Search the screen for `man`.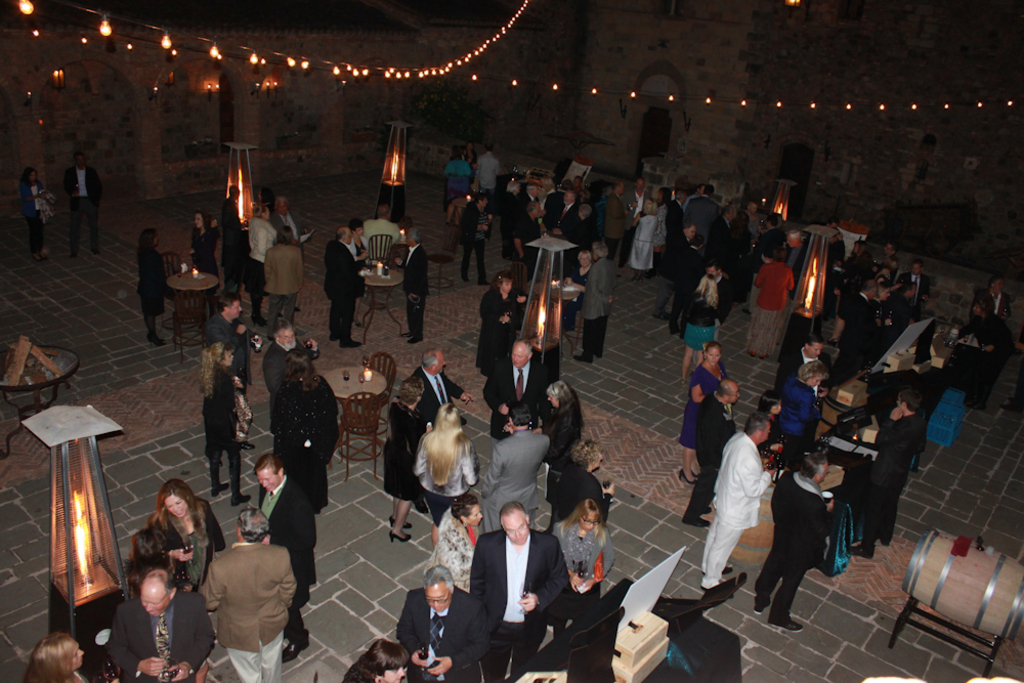
Found at region(269, 194, 304, 309).
